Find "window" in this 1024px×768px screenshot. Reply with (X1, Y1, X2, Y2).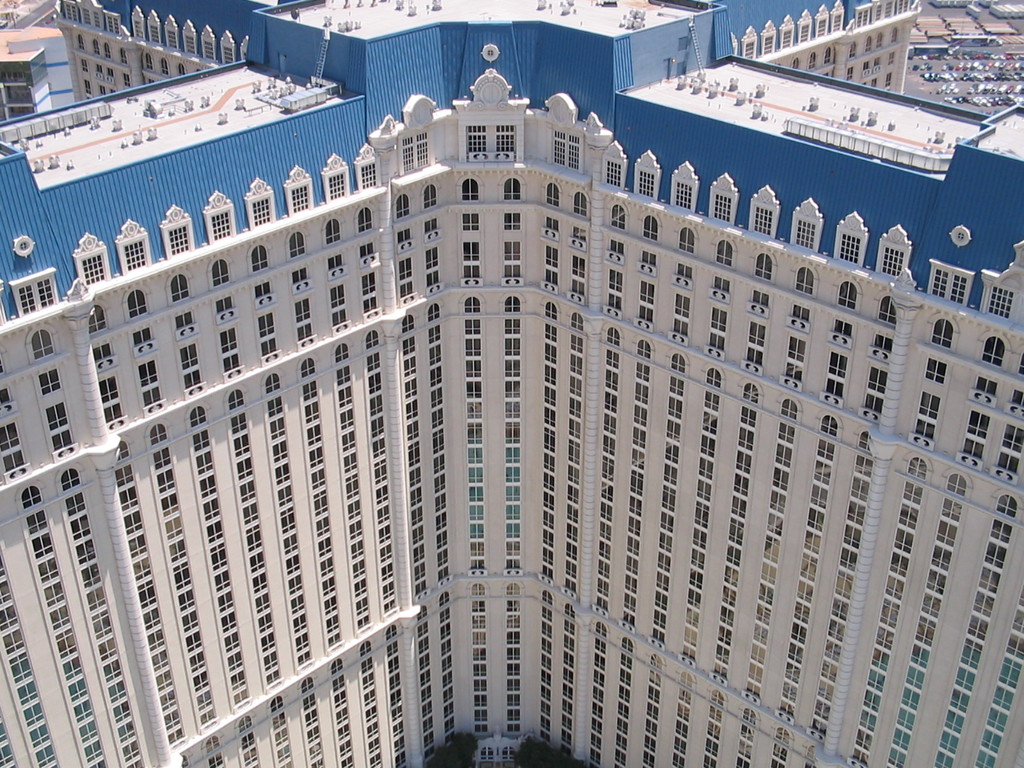
(82, 61, 88, 71).
